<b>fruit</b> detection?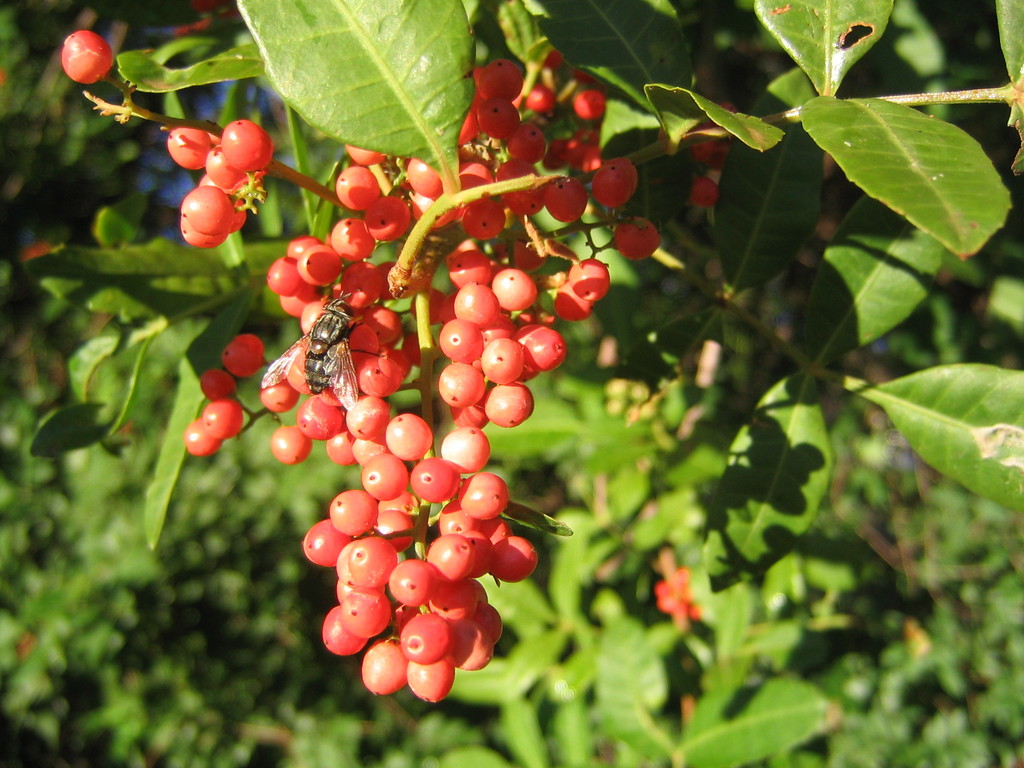
(60,31,118,84)
